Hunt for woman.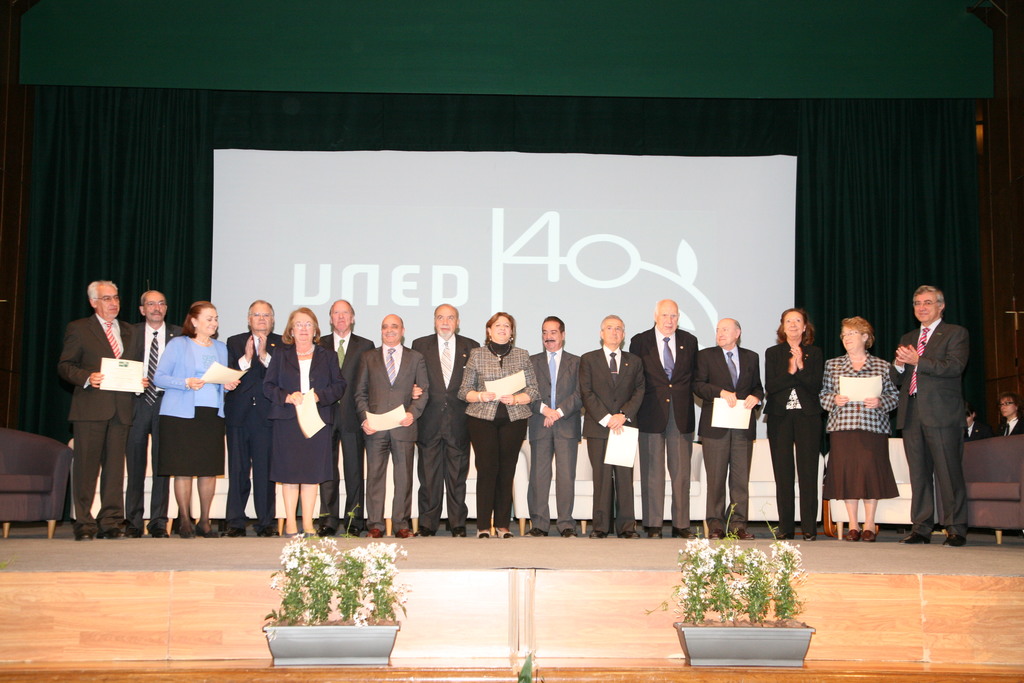
Hunted down at 262,303,346,539.
